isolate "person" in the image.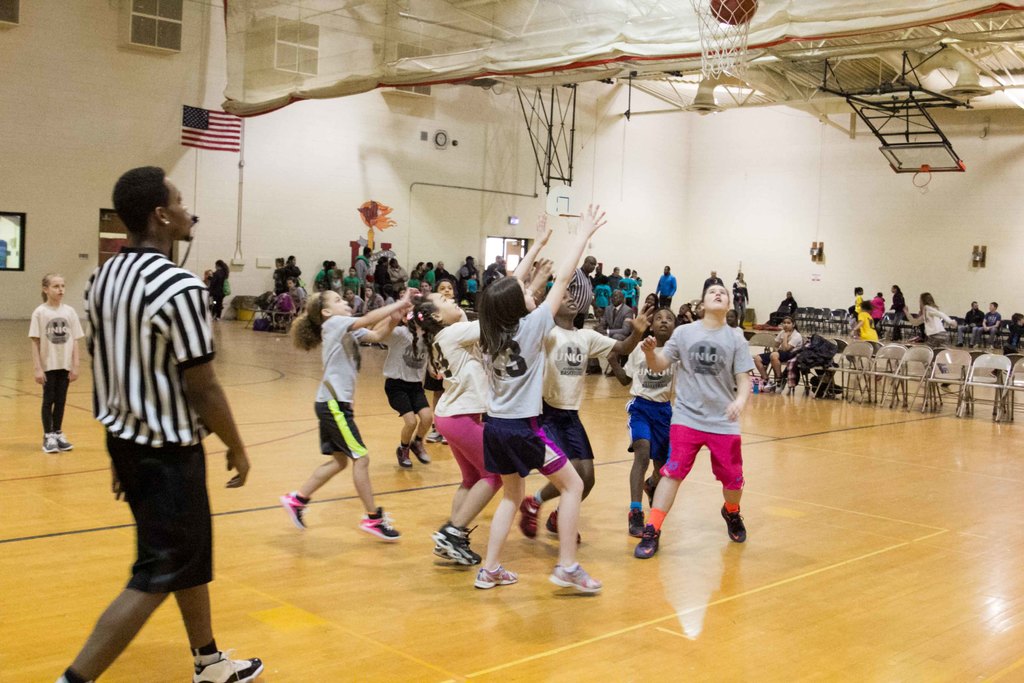
Isolated region: BBox(323, 263, 333, 284).
